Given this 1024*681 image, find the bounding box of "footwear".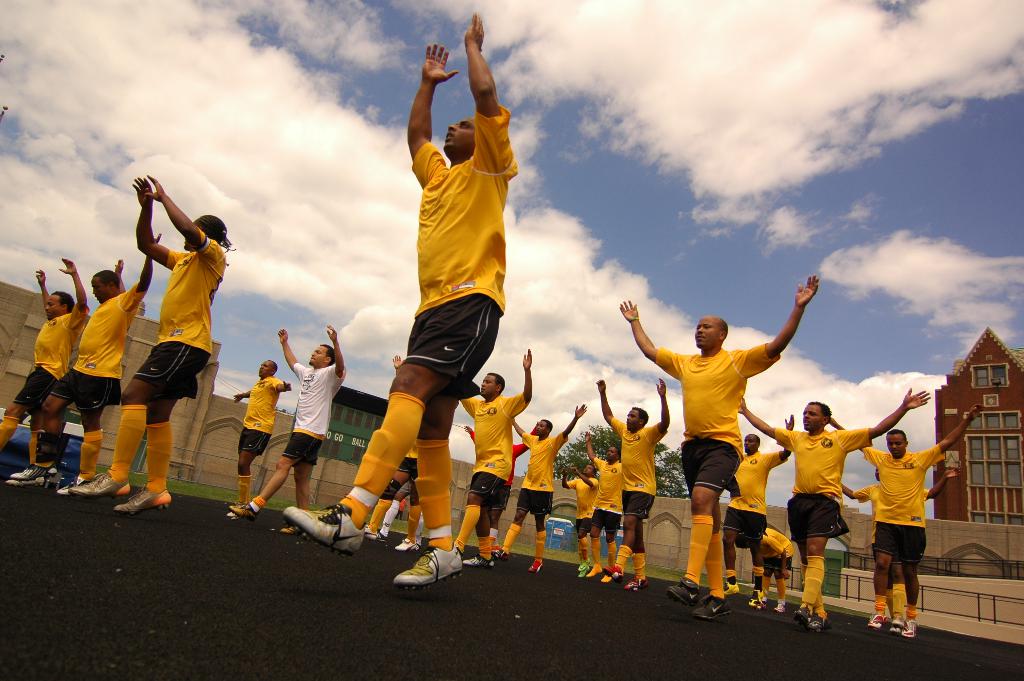
Rect(693, 595, 735, 623).
